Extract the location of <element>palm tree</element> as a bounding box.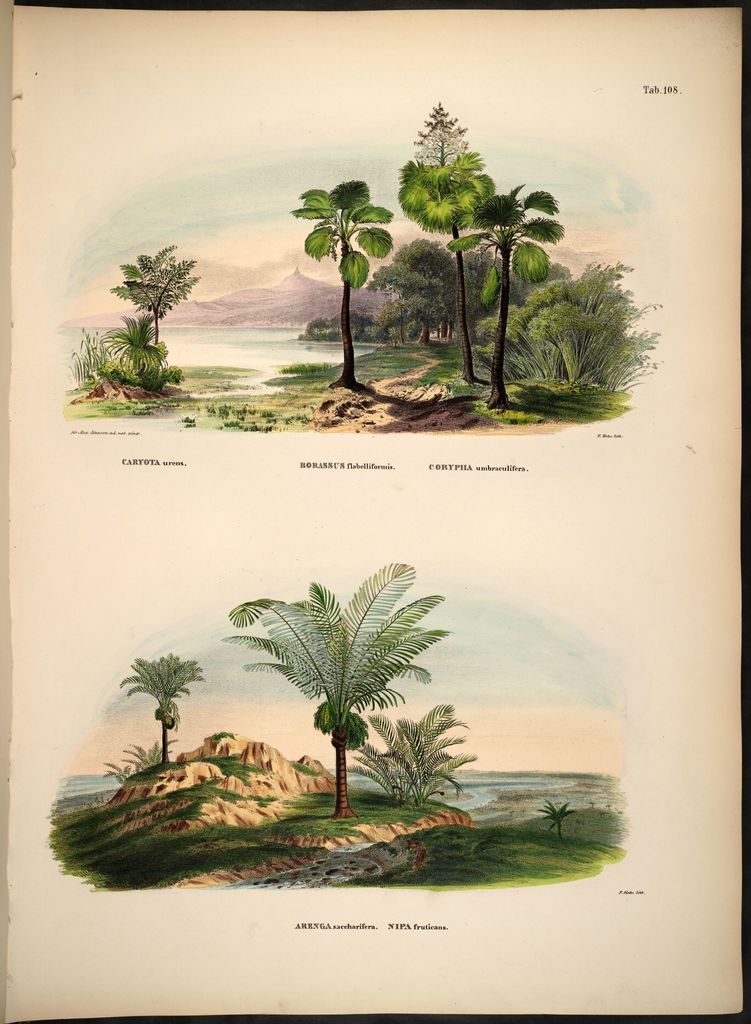
[122, 257, 182, 374].
